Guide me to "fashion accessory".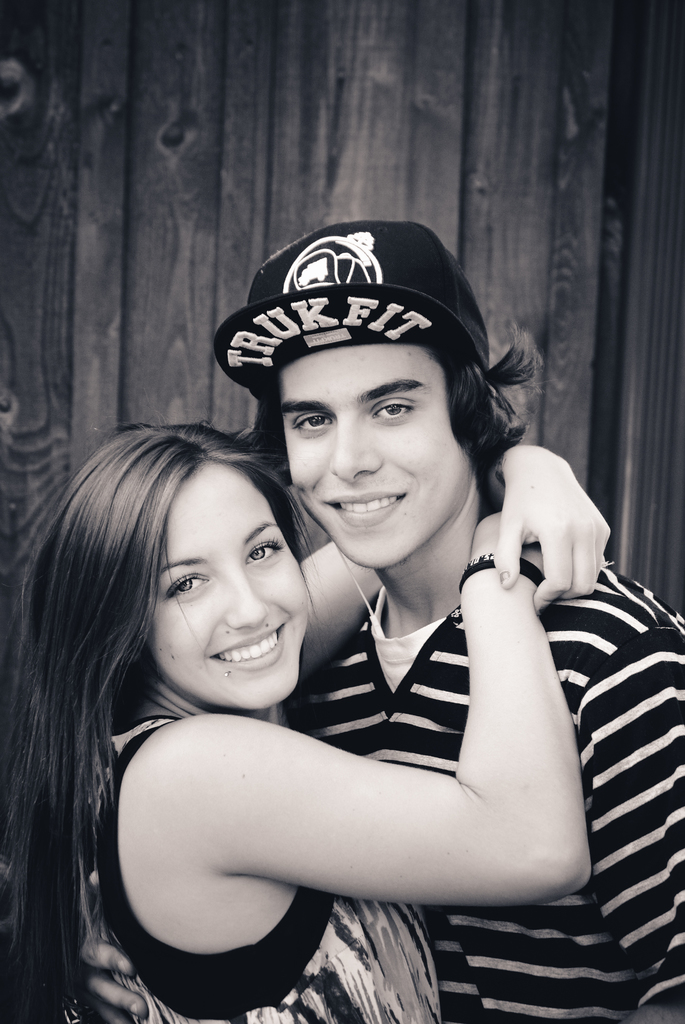
Guidance: rect(457, 554, 541, 596).
